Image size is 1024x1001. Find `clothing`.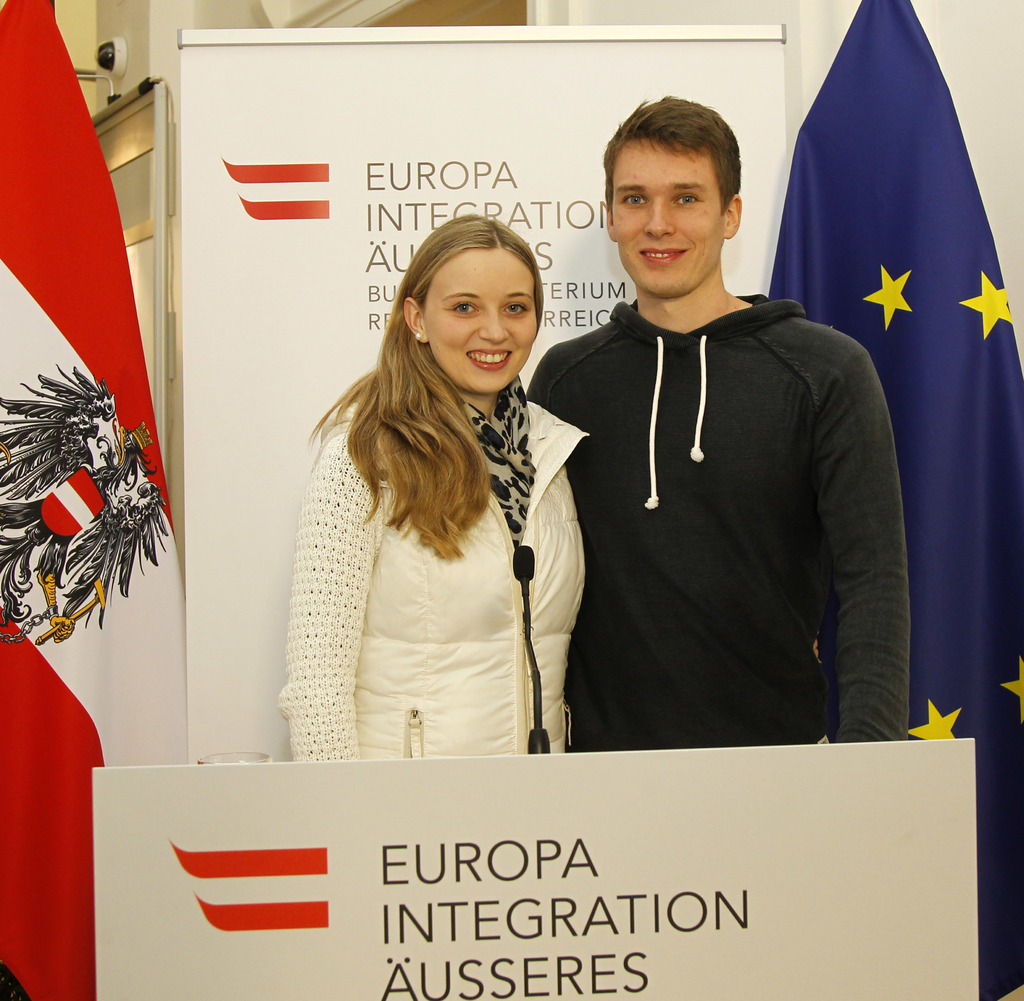
detection(524, 236, 906, 783).
